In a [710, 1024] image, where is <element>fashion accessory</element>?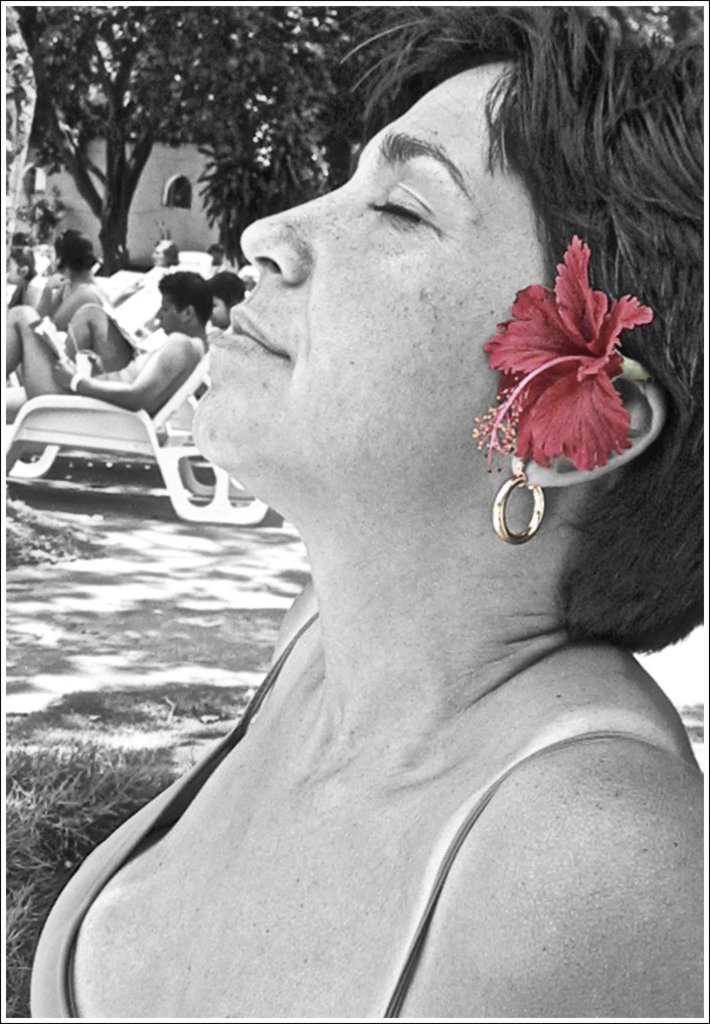
(473,226,652,471).
